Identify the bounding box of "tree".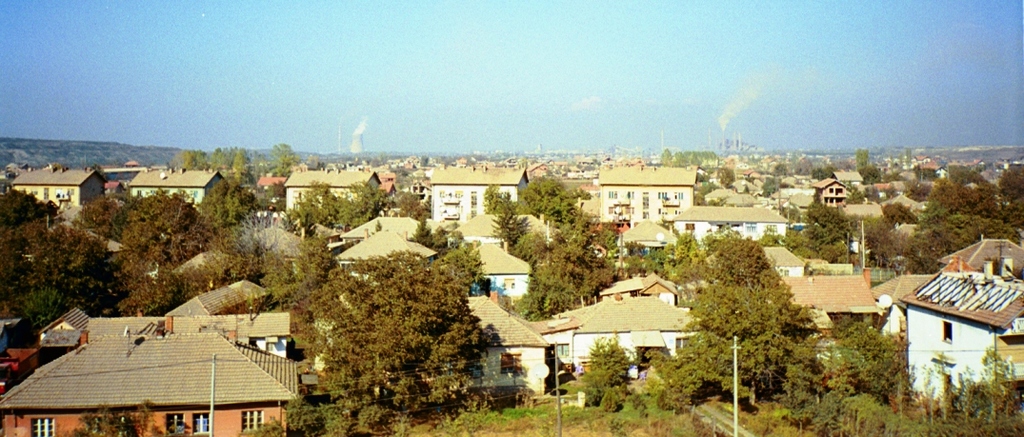
[left=515, top=225, right=552, bottom=261].
